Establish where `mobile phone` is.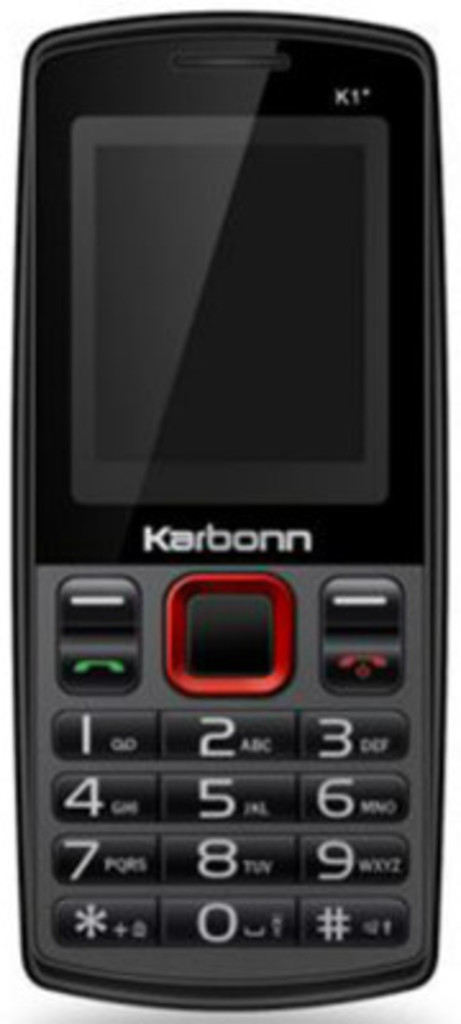
Established at [x1=3, y1=8, x2=443, y2=1014].
